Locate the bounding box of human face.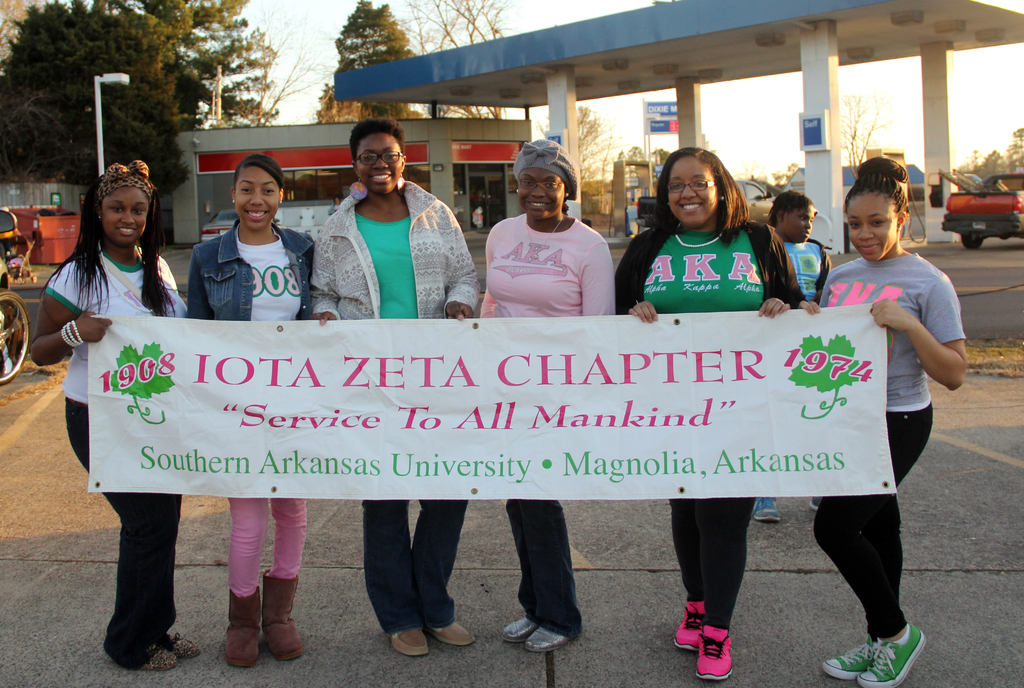
Bounding box: x1=672 y1=152 x2=716 y2=226.
